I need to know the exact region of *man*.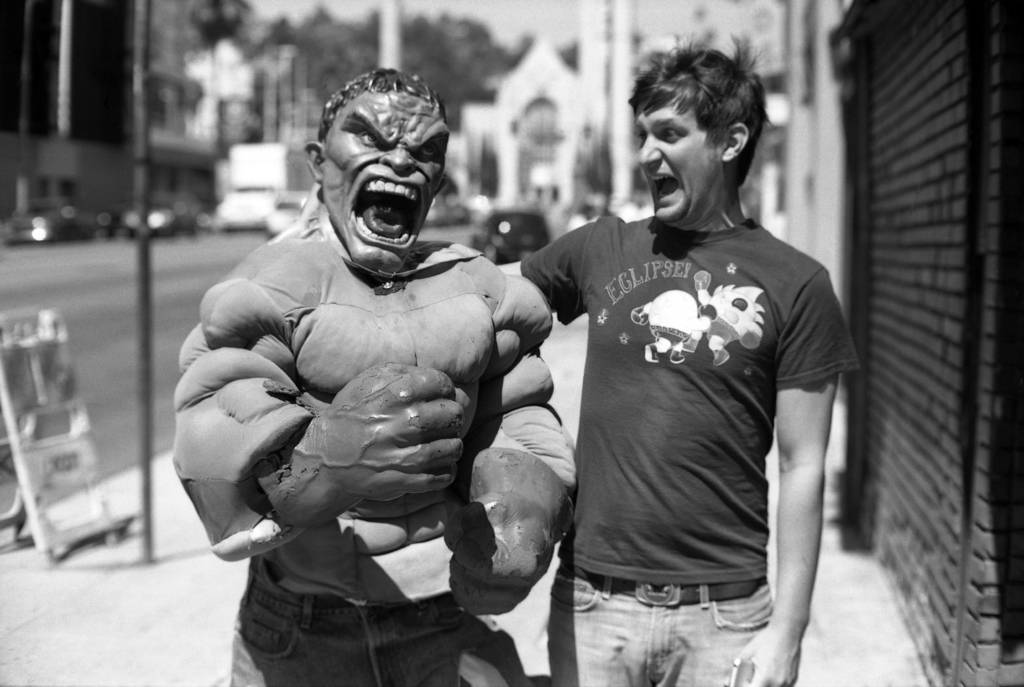
Region: x1=502, y1=29, x2=861, y2=686.
